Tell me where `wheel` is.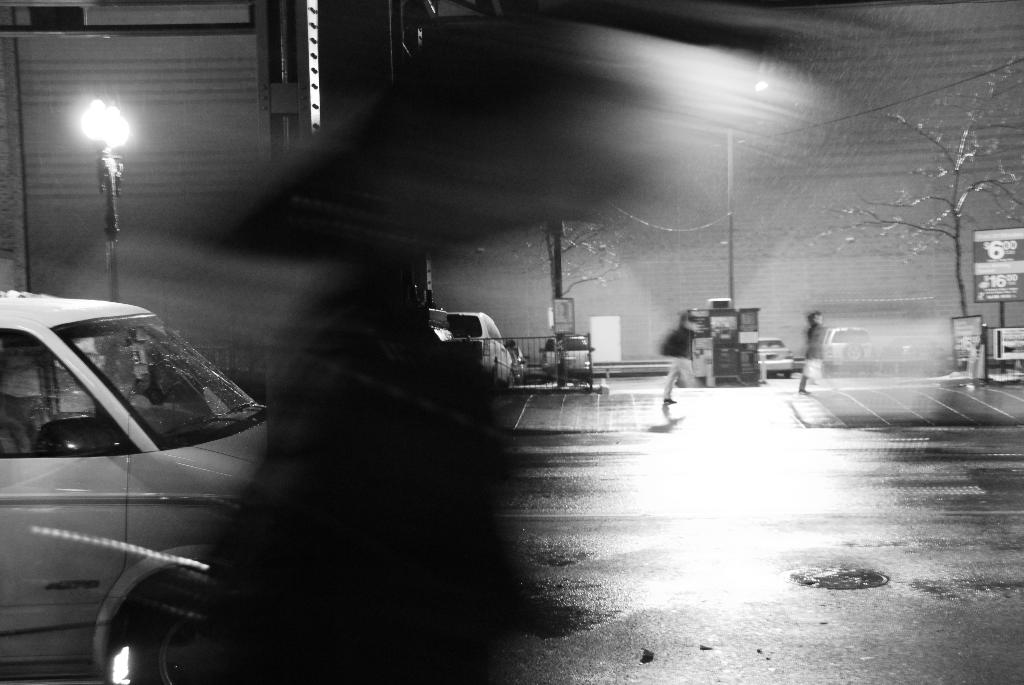
`wheel` is at [492, 371, 498, 387].
